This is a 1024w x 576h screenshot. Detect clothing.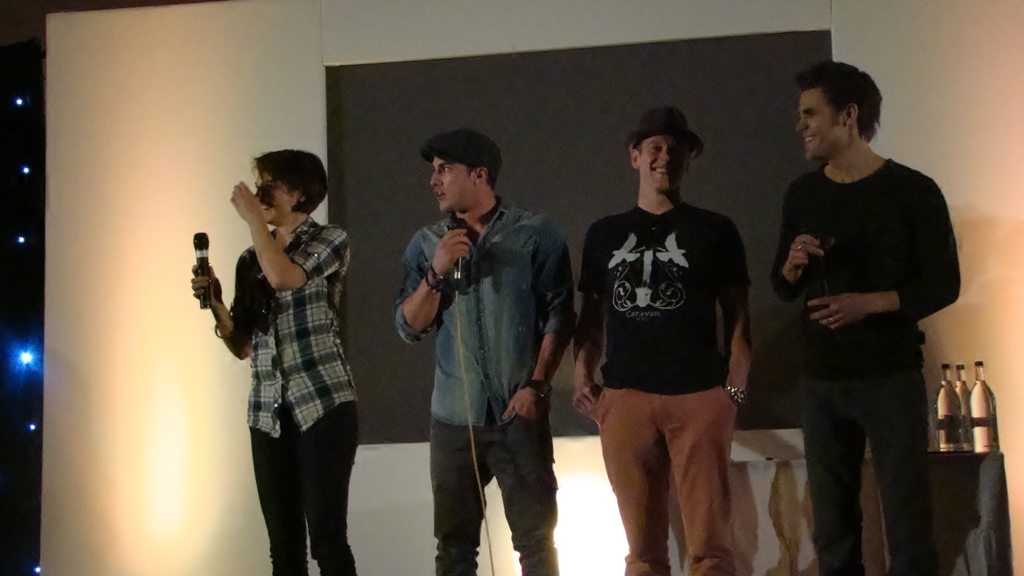
left=395, top=200, right=575, bottom=575.
